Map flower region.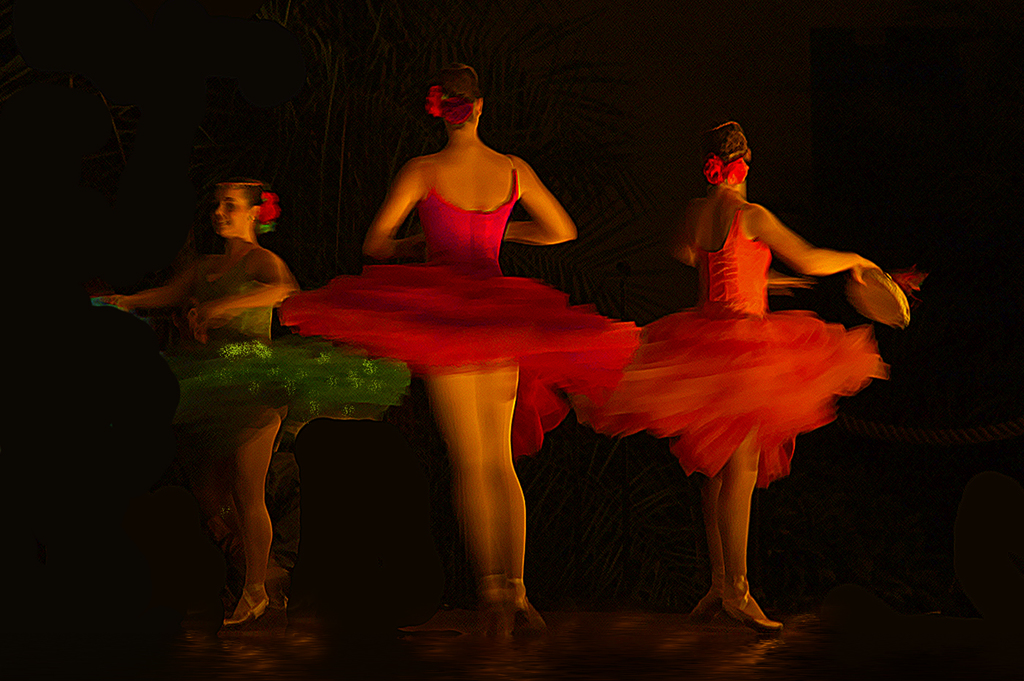
Mapped to detection(442, 96, 478, 126).
